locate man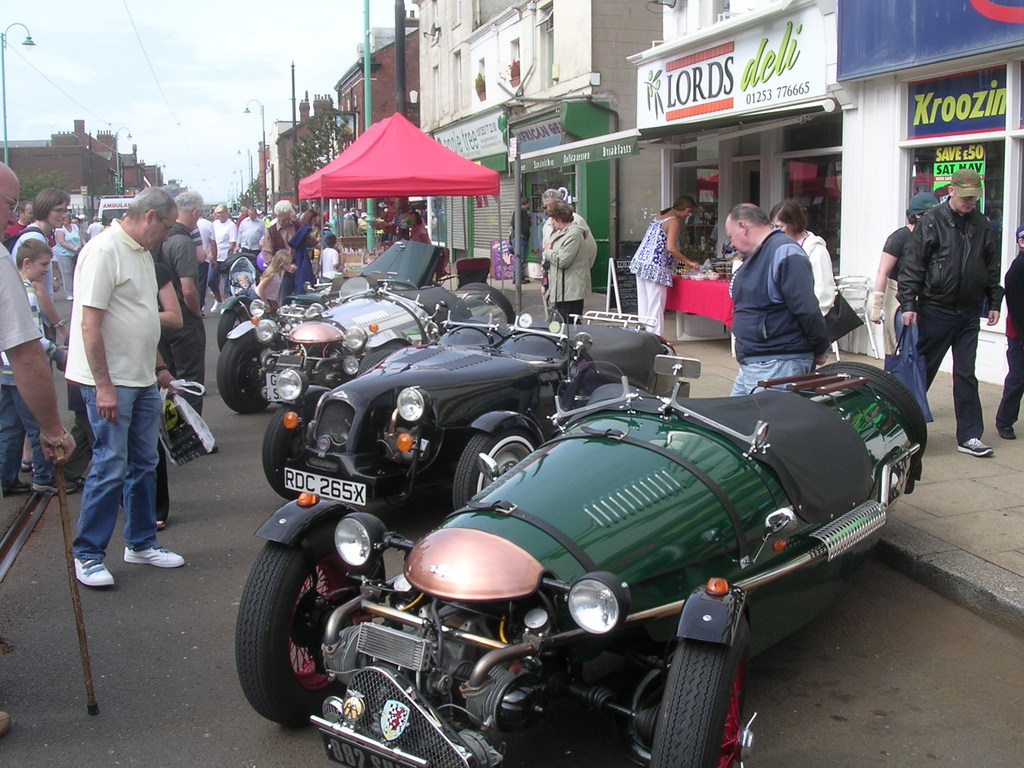
x1=253 y1=197 x2=305 y2=314
